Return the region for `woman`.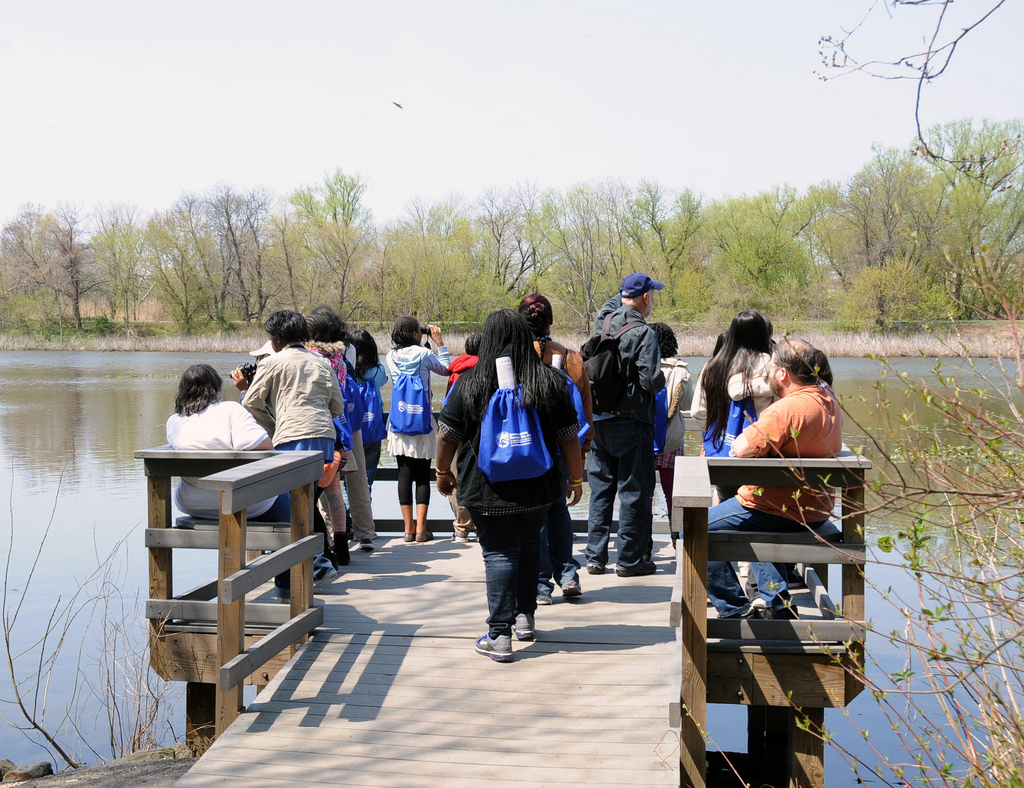
detection(233, 309, 347, 600).
